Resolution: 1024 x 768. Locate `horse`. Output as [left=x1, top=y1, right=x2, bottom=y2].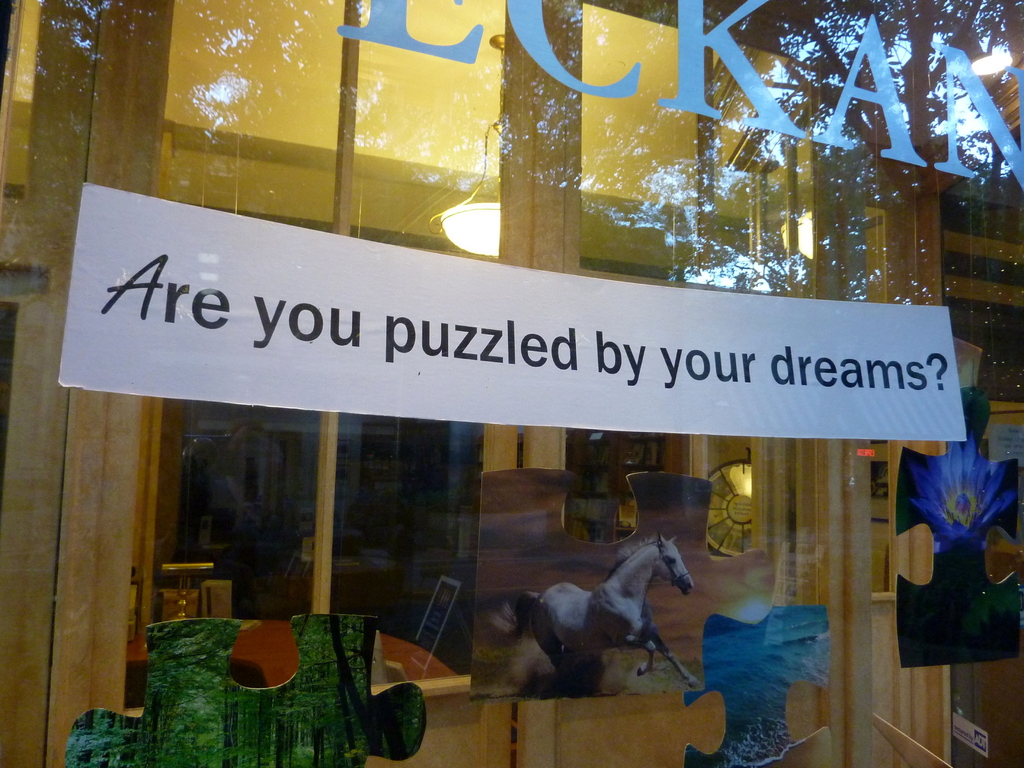
[left=483, top=532, right=703, bottom=691].
